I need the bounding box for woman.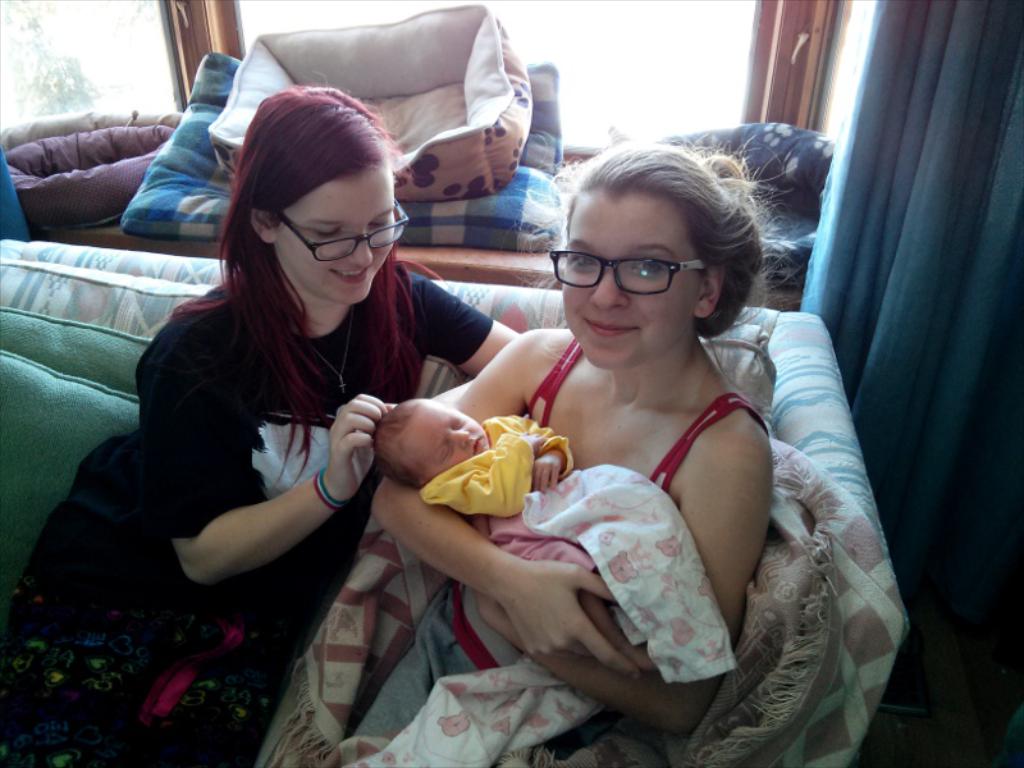
Here it is: pyautogui.locateOnScreen(1, 84, 515, 767).
